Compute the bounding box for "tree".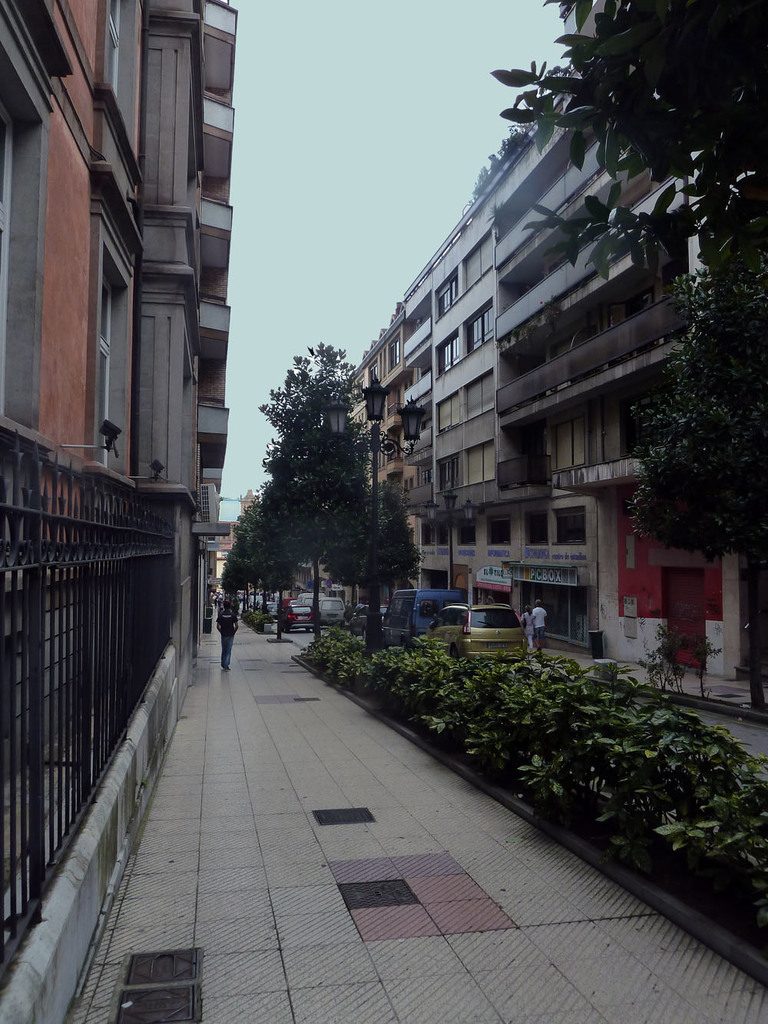
<region>621, 244, 767, 717</region>.
